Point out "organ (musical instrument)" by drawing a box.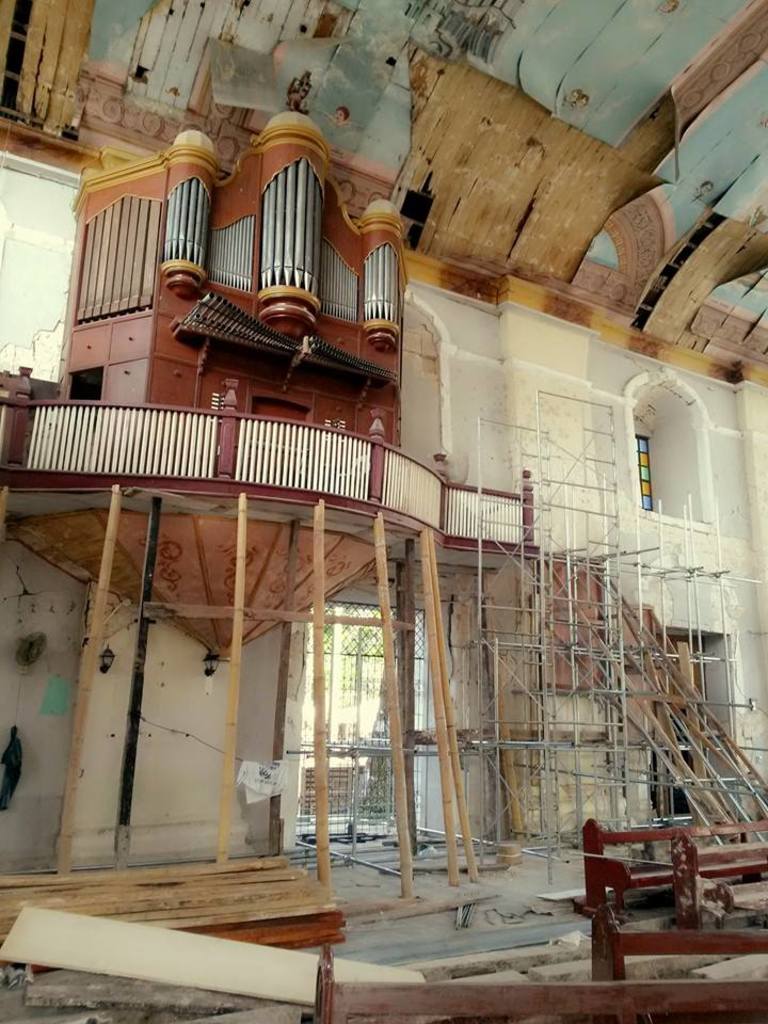
crop(55, 109, 406, 503).
